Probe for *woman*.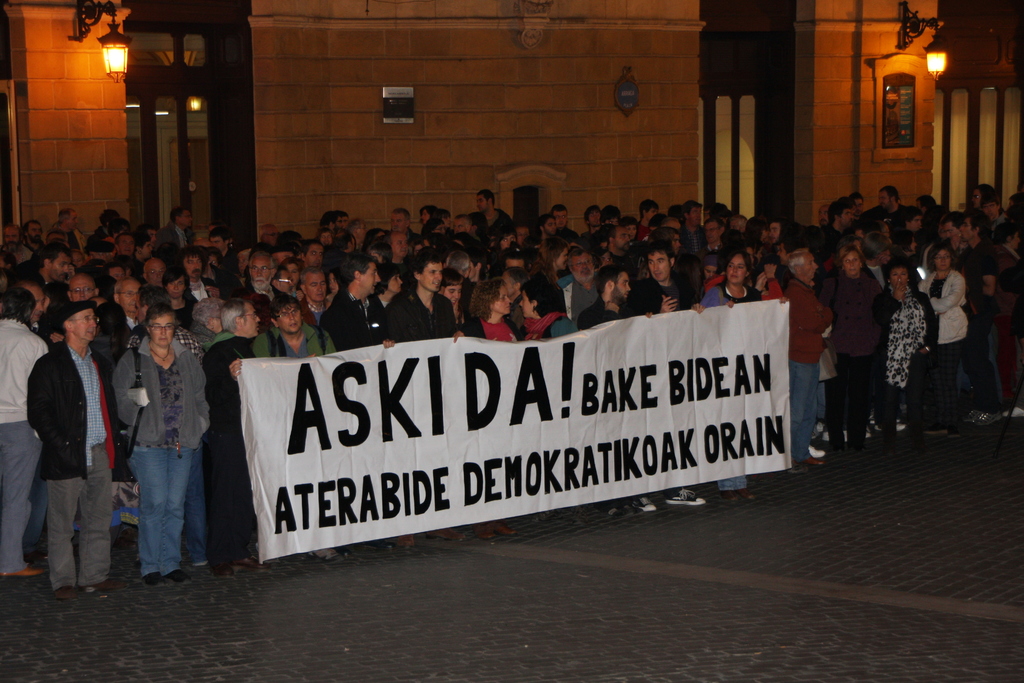
Probe result: bbox=[515, 273, 596, 516].
